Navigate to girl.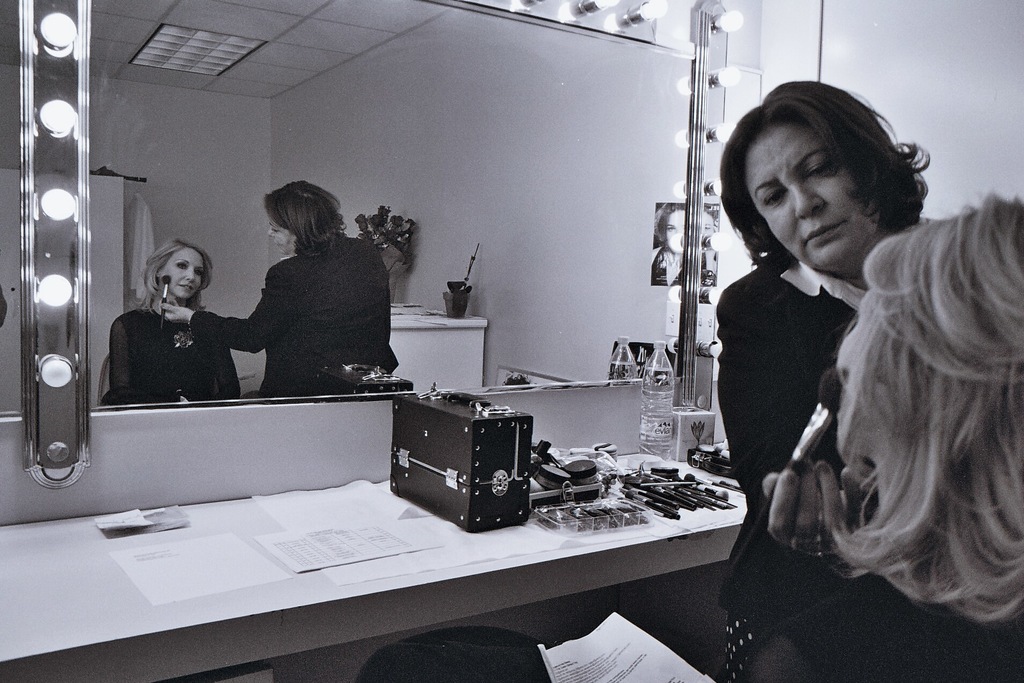
Navigation target: bbox=[356, 189, 1023, 682].
